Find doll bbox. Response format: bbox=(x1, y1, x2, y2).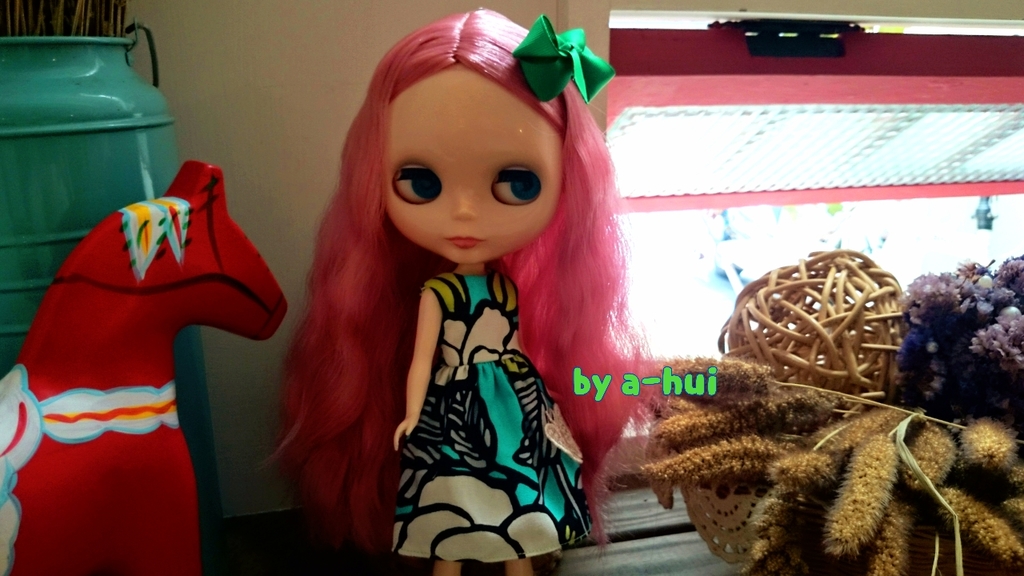
bbox=(230, 22, 687, 564).
